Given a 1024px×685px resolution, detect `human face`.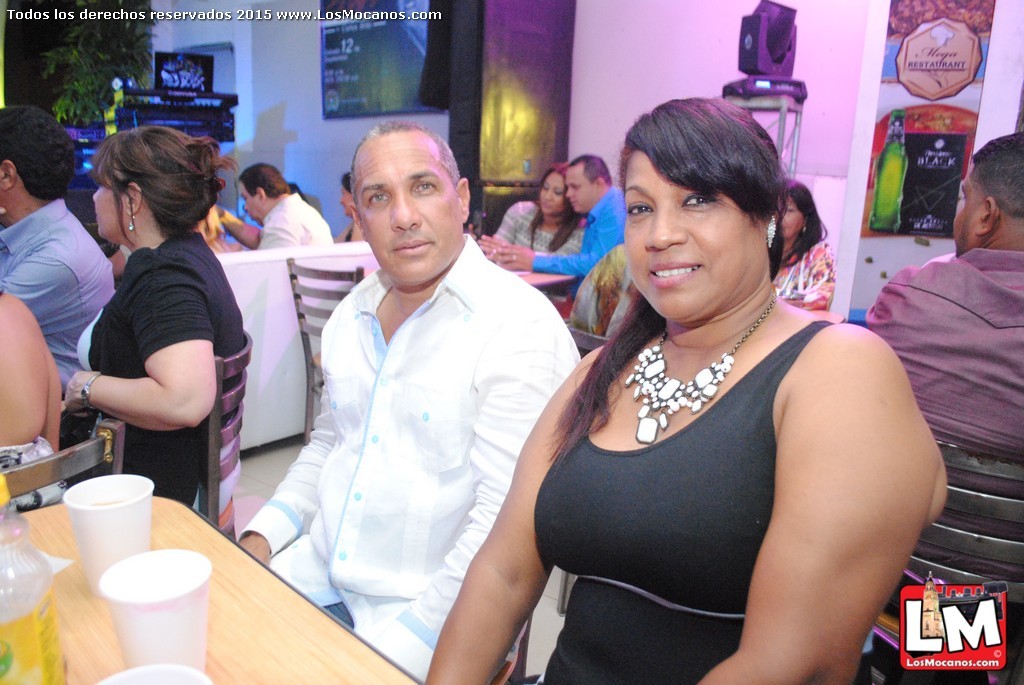
(left=785, top=197, right=810, bottom=244).
